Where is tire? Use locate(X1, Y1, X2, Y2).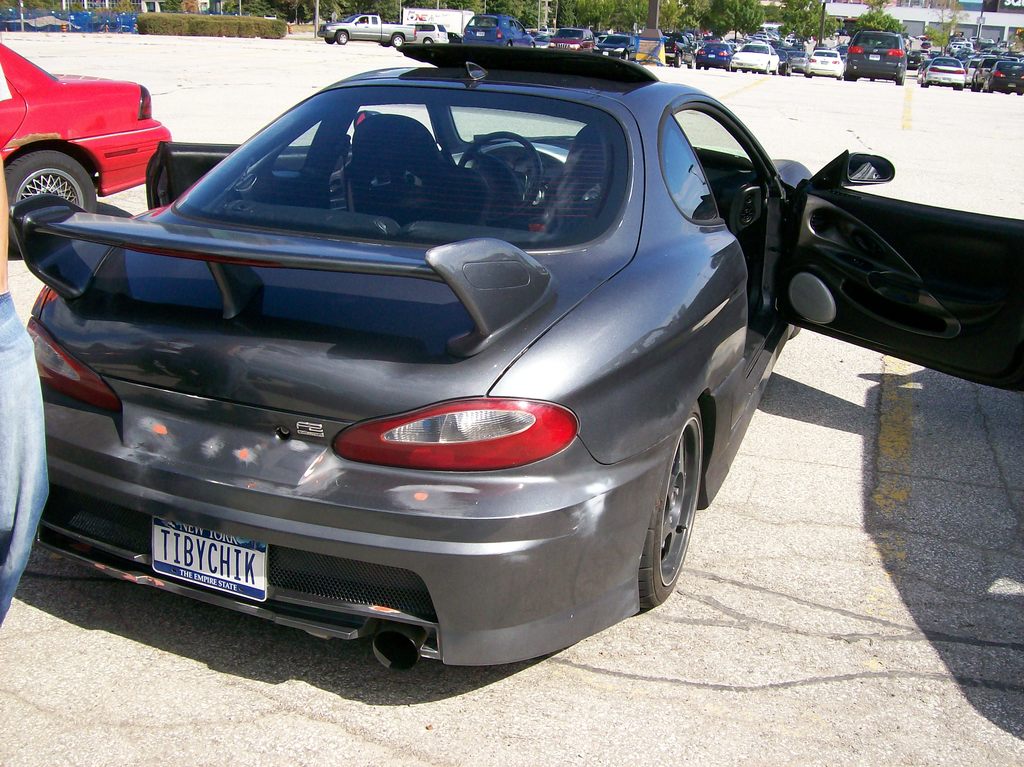
locate(529, 44, 539, 51).
